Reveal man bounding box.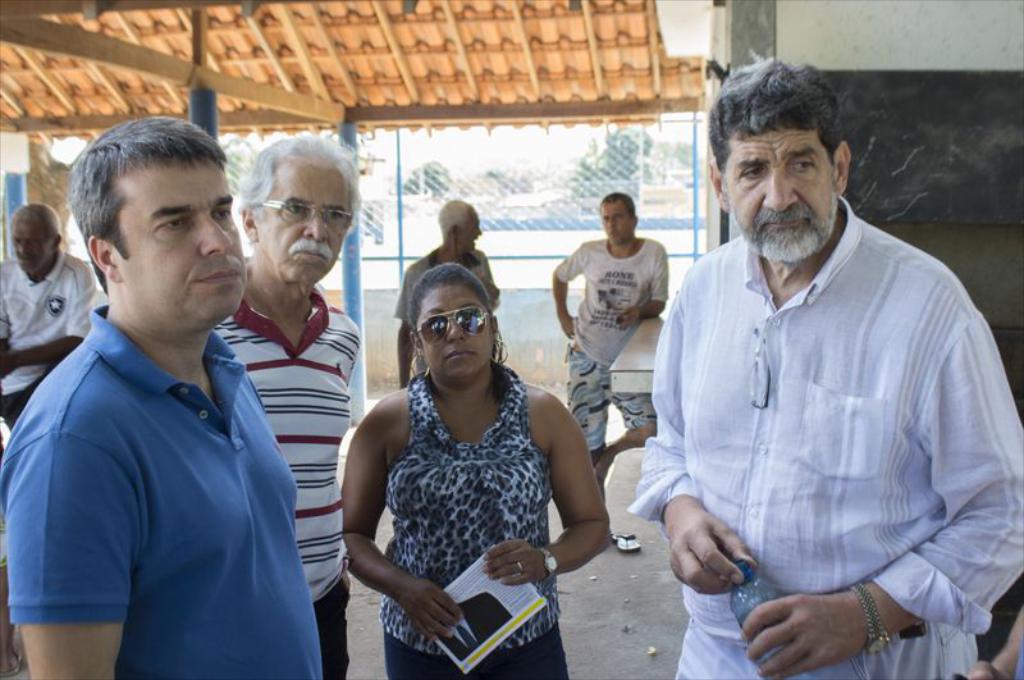
Revealed: rect(394, 206, 508, 391).
